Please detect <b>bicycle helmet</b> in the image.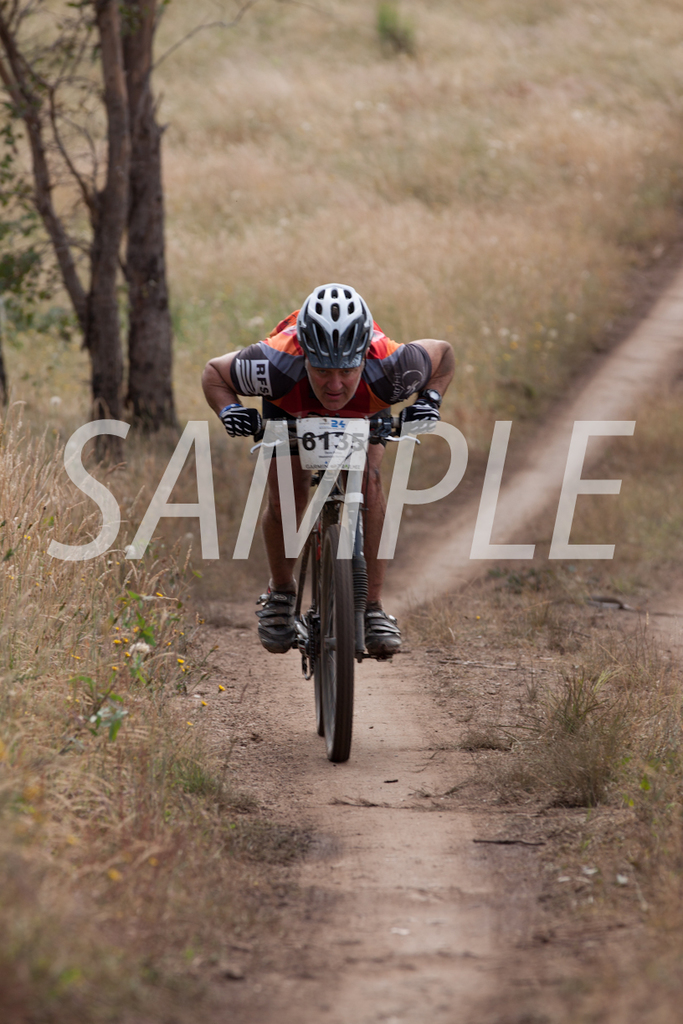
left=300, top=283, right=374, bottom=369.
